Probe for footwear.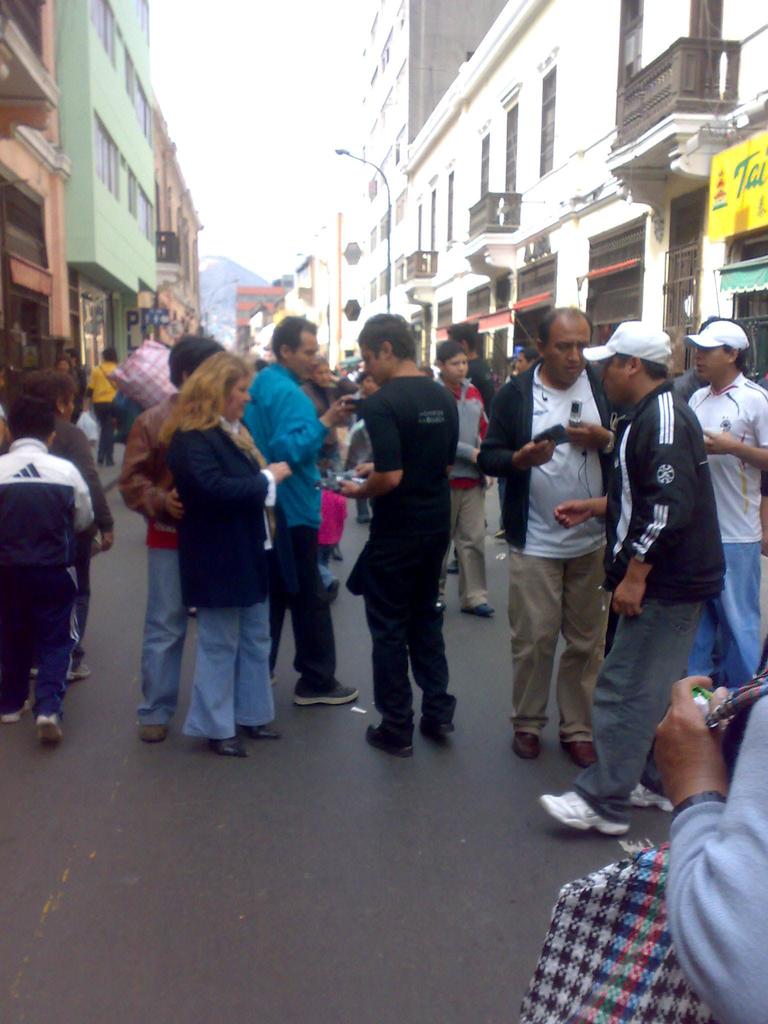
Probe result: box=[422, 716, 453, 742].
